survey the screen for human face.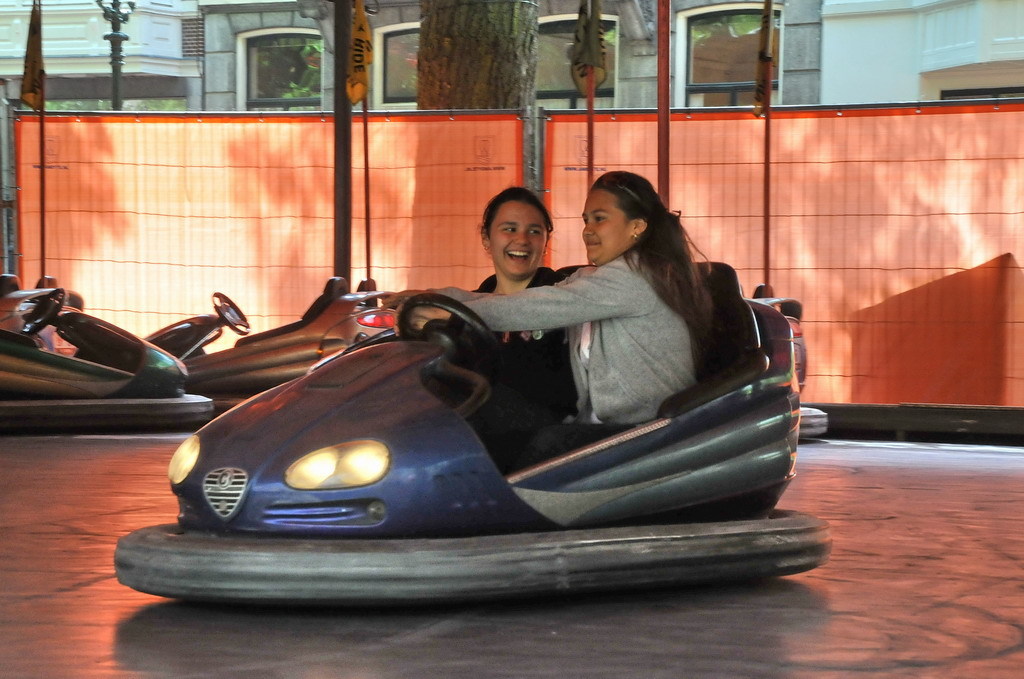
Survey found: detection(579, 185, 637, 257).
